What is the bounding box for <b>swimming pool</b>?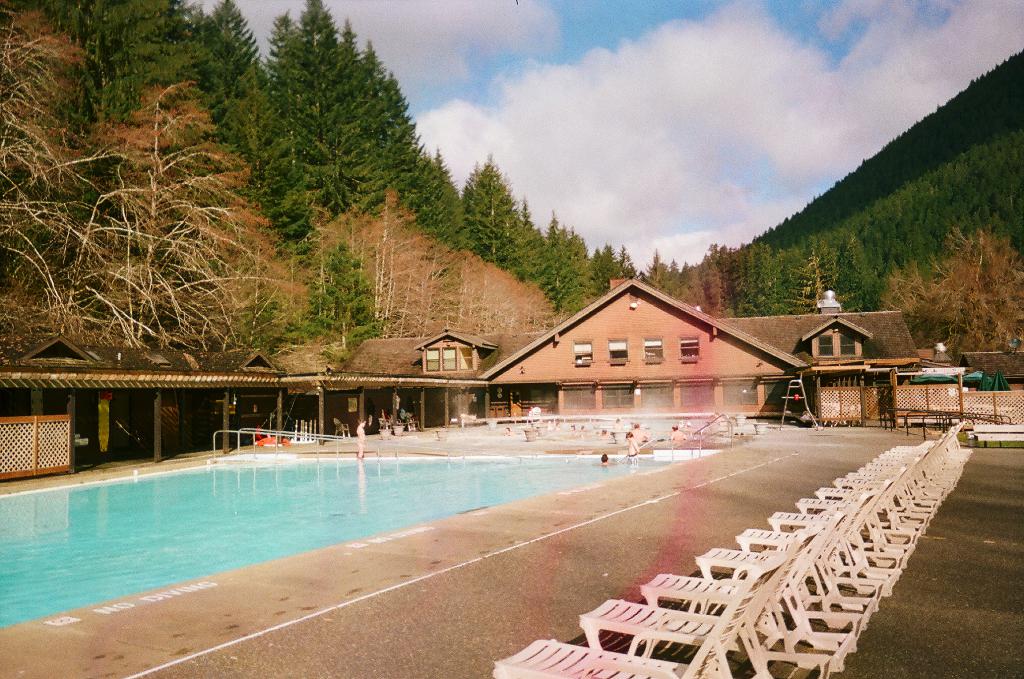
box=[11, 426, 638, 645].
